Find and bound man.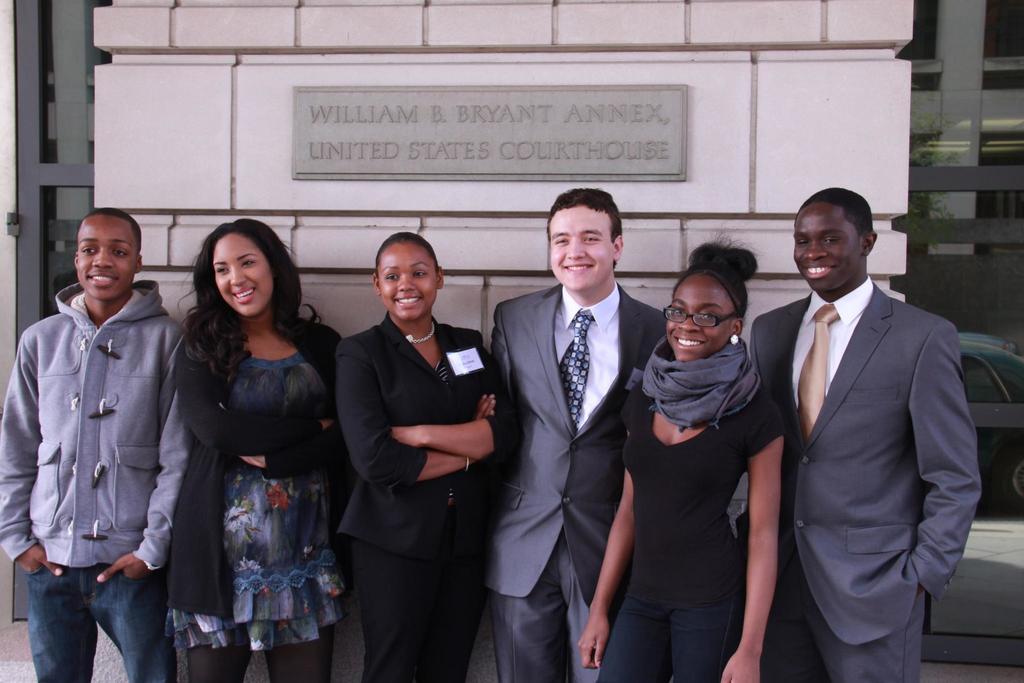
Bound: (488, 186, 668, 682).
